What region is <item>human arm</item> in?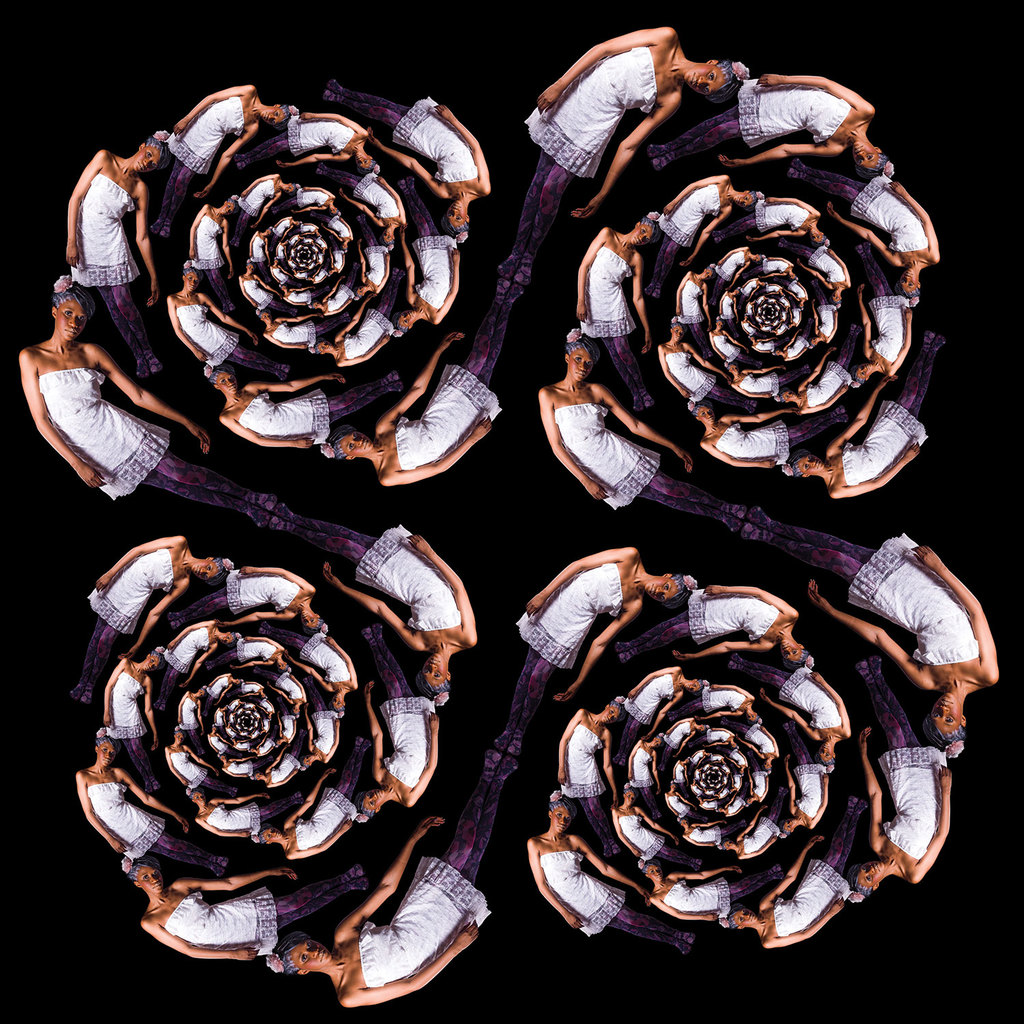
[171,83,248,134].
